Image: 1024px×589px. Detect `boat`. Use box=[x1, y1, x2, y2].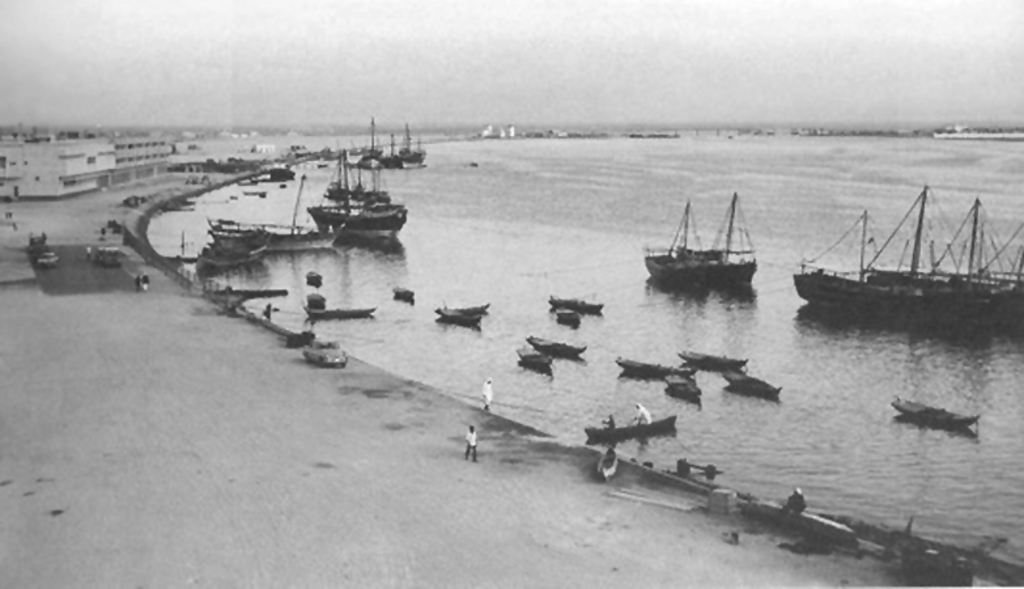
box=[641, 191, 777, 291].
